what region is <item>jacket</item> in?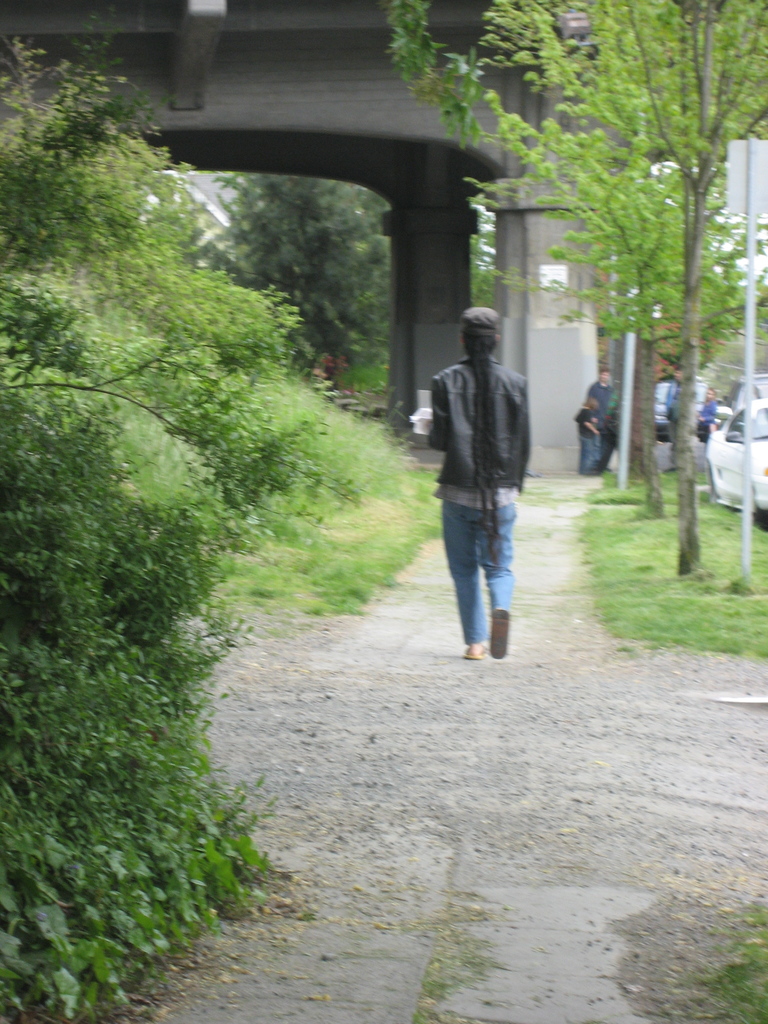
[left=430, top=353, right=527, bottom=497].
